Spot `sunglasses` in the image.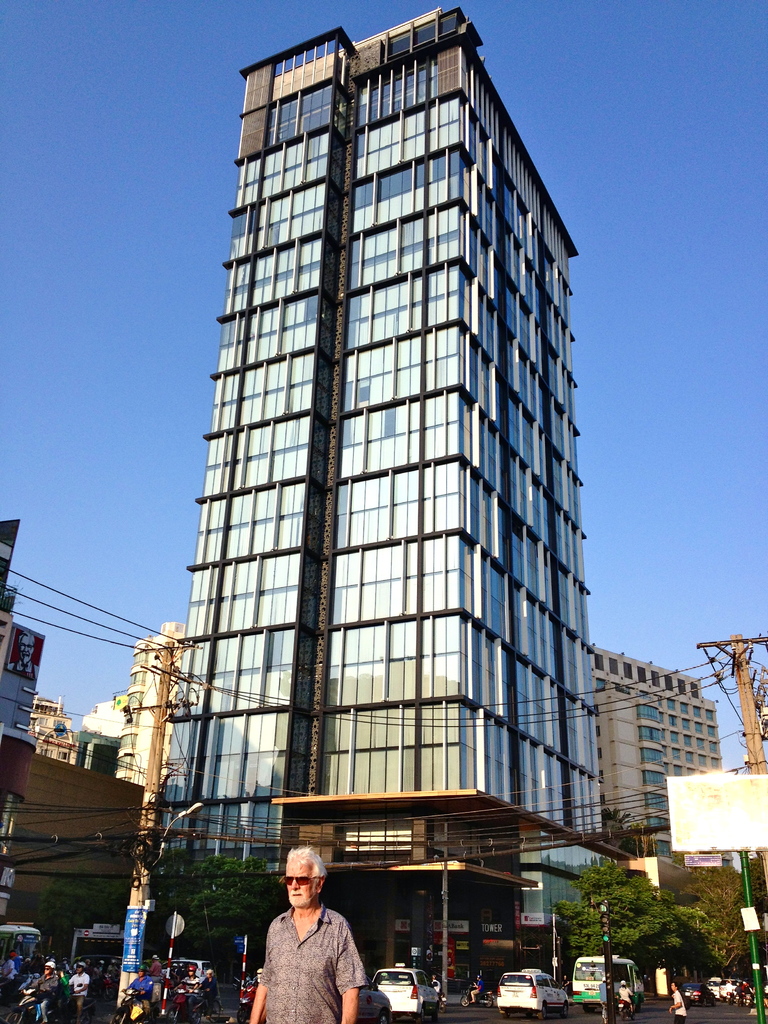
`sunglasses` found at (x1=280, y1=875, x2=319, y2=886).
